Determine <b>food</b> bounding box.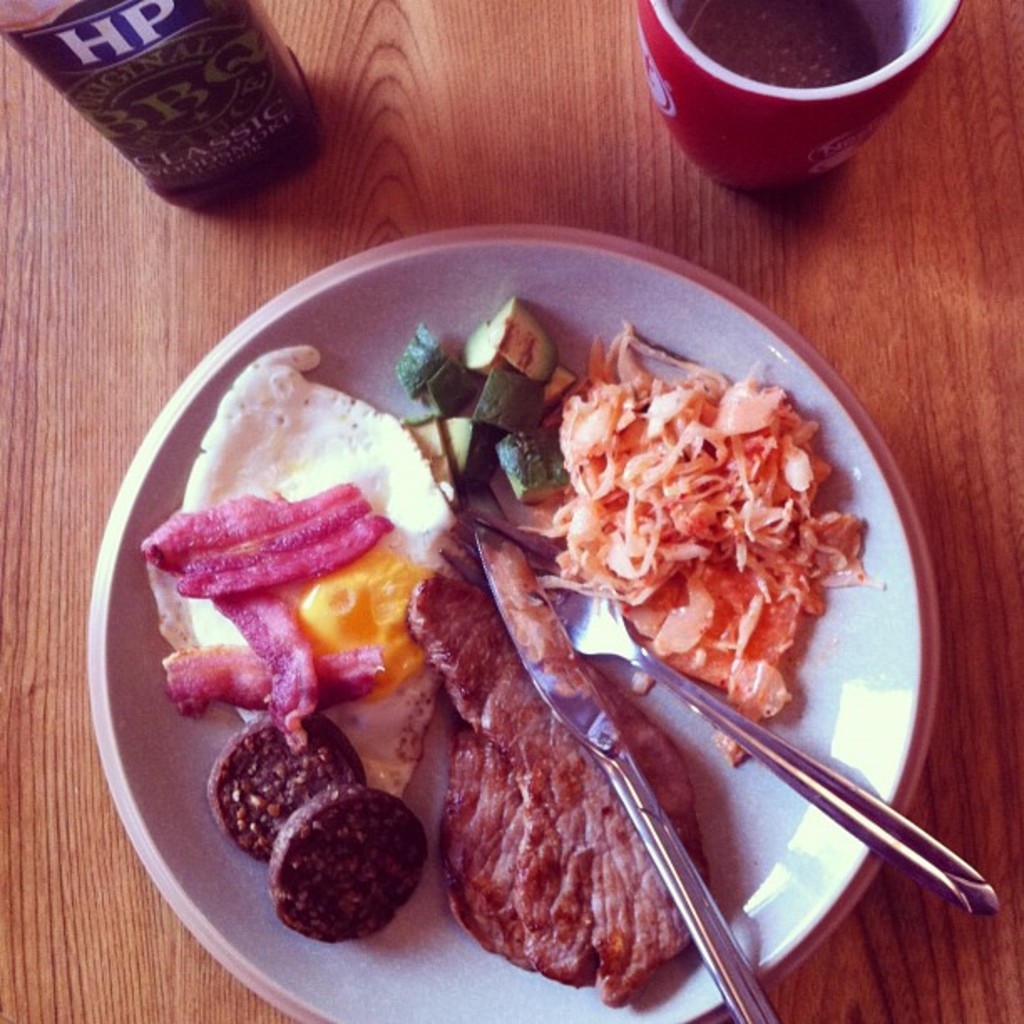
Determined: <box>152,343,885,1007</box>.
